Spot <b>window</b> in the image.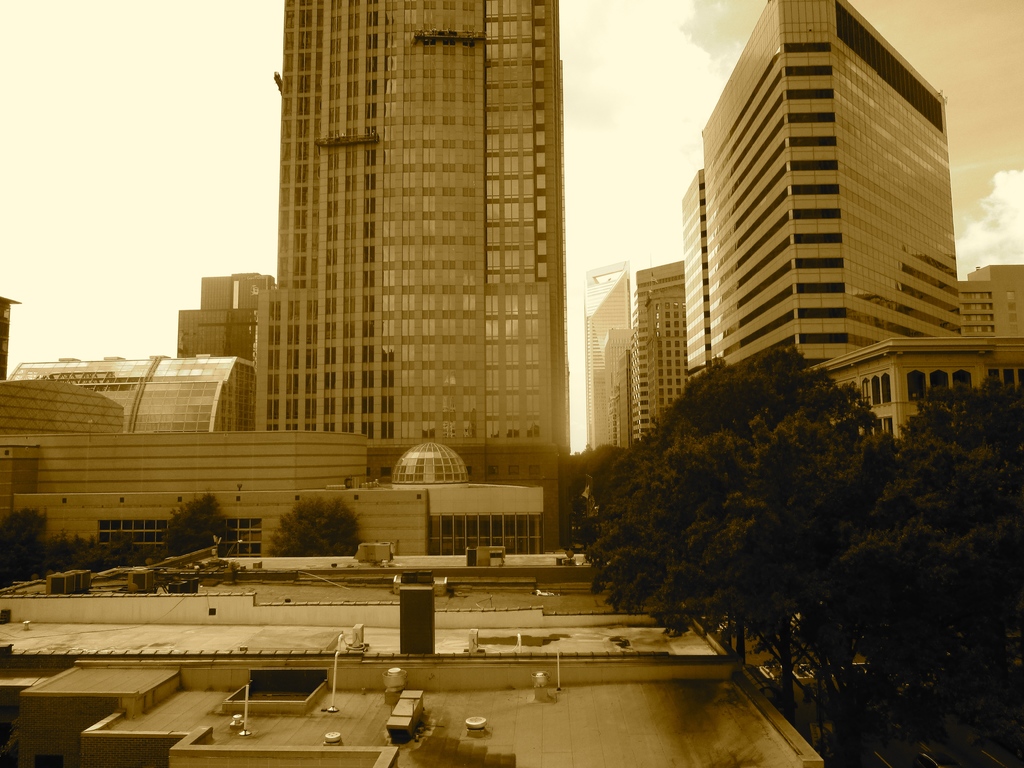
<b>window</b> found at (x1=873, y1=417, x2=884, y2=434).
